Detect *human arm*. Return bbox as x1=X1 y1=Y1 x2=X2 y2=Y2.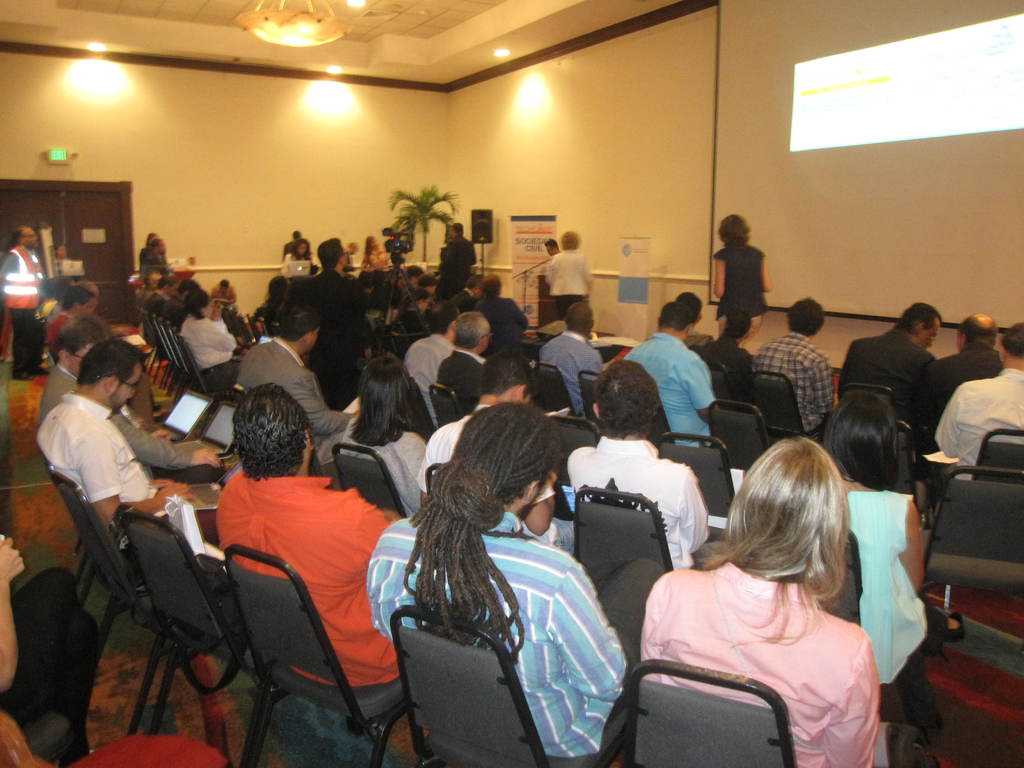
x1=543 y1=561 x2=628 y2=705.
